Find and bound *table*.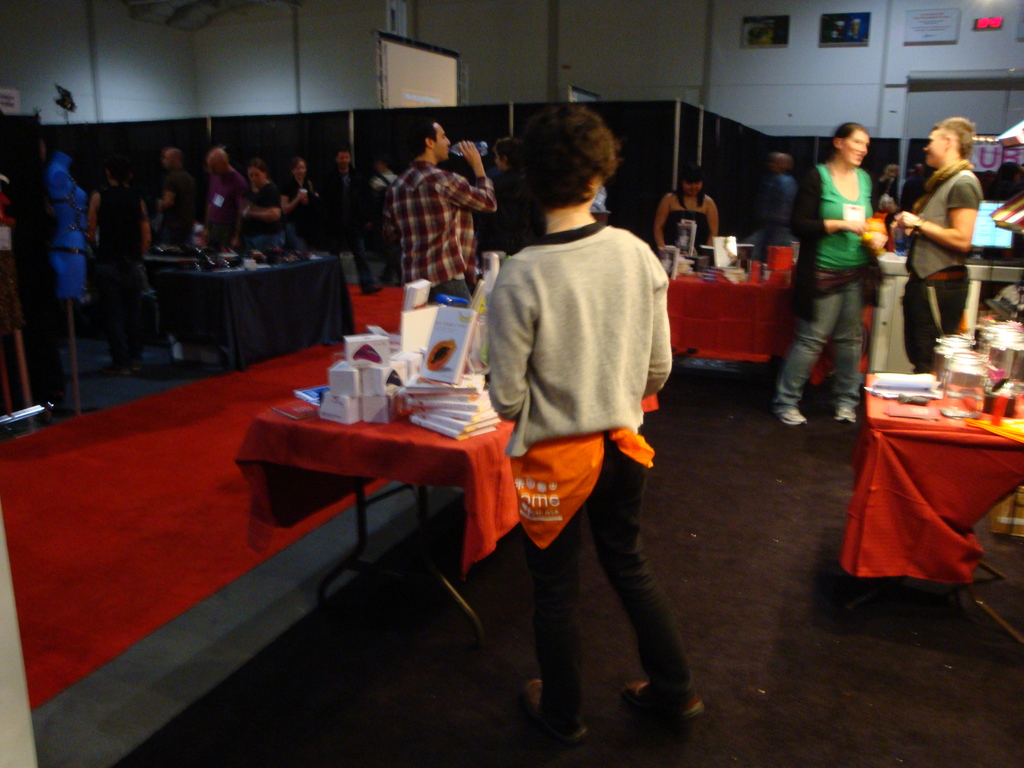
Bound: {"left": 239, "top": 383, "right": 659, "bottom": 623}.
